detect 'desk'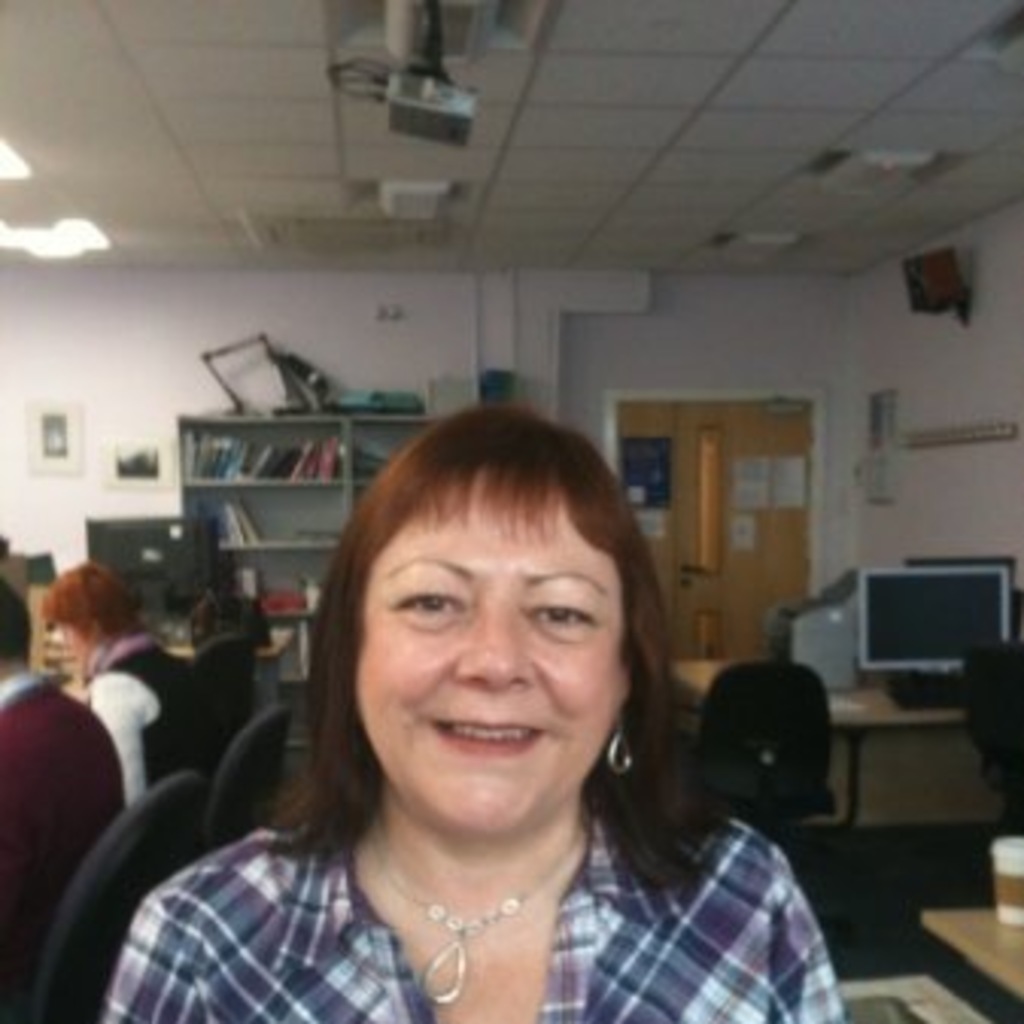
(left=930, top=912, right=1015, bottom=997)
